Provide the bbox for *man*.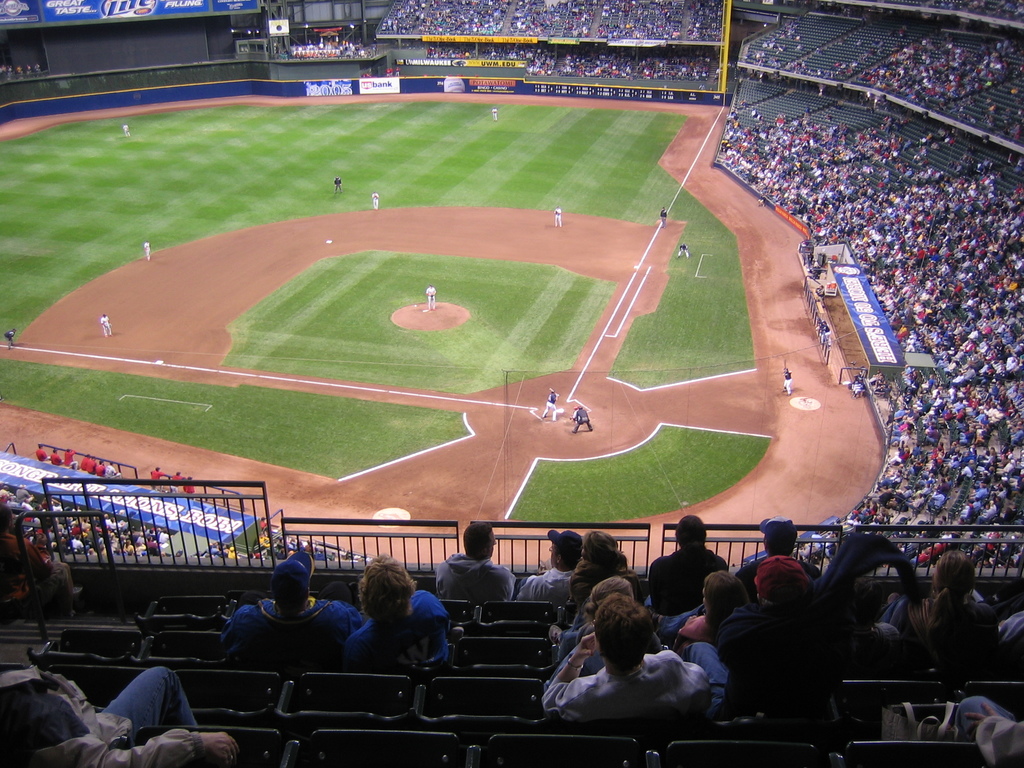
bbox=(0, 664, 243, 767).
